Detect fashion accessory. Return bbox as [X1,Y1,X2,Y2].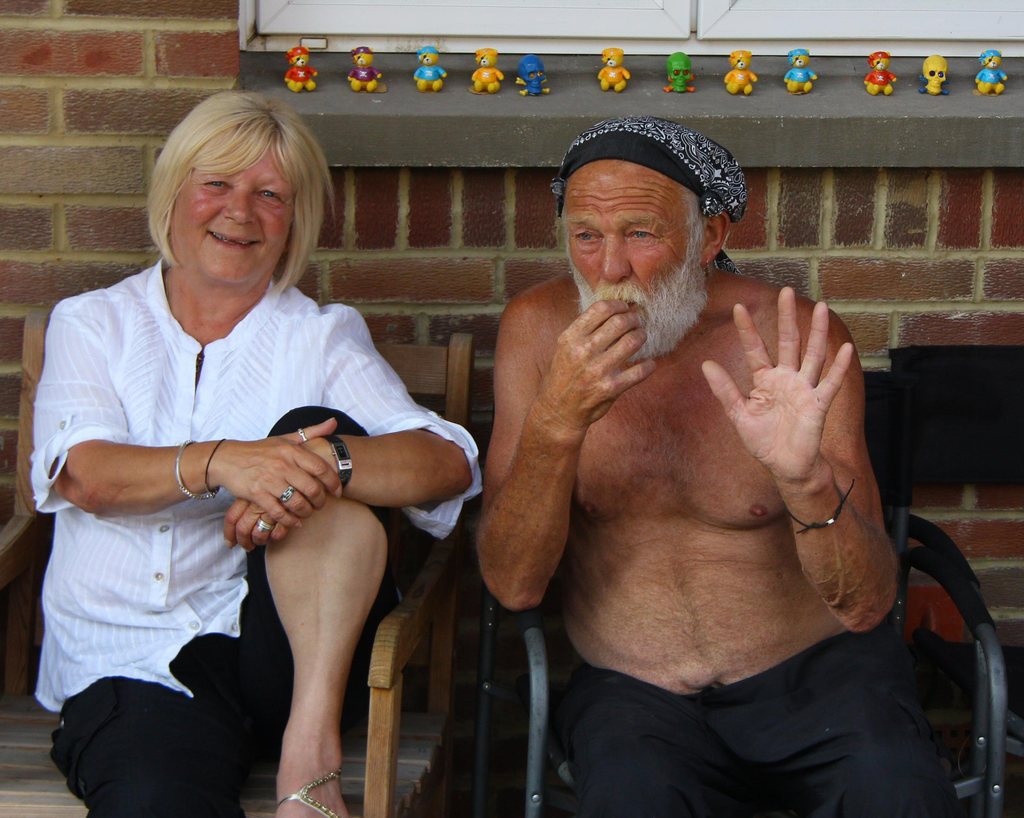
[555,114,750,225].
